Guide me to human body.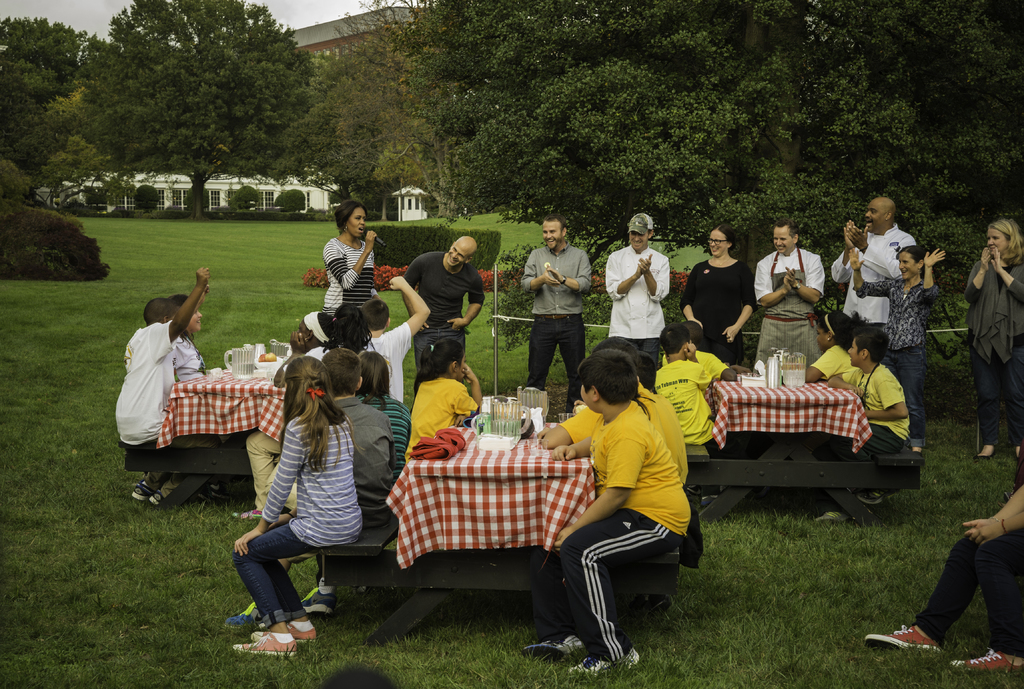
Guidance: <bbox>399, 250, 481, 381</bbox>.
